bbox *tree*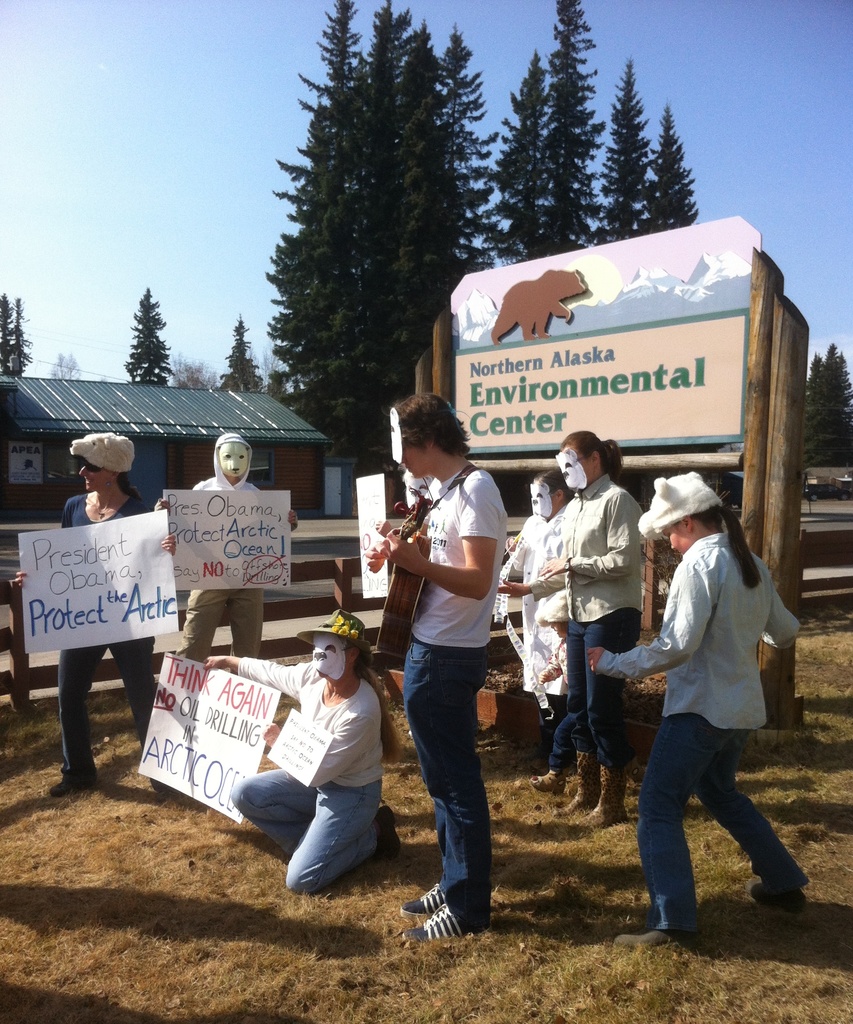
[x1=129, y1=288, x2=181, y2=388]
